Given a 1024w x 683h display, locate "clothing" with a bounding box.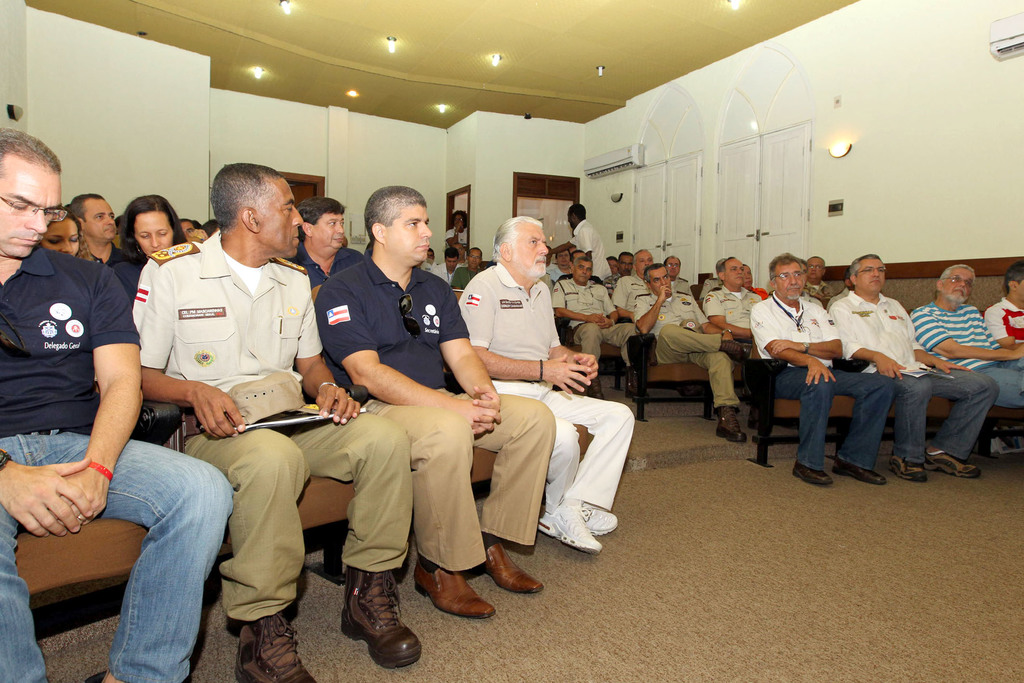
Located: (452, 265, 482, 290).
